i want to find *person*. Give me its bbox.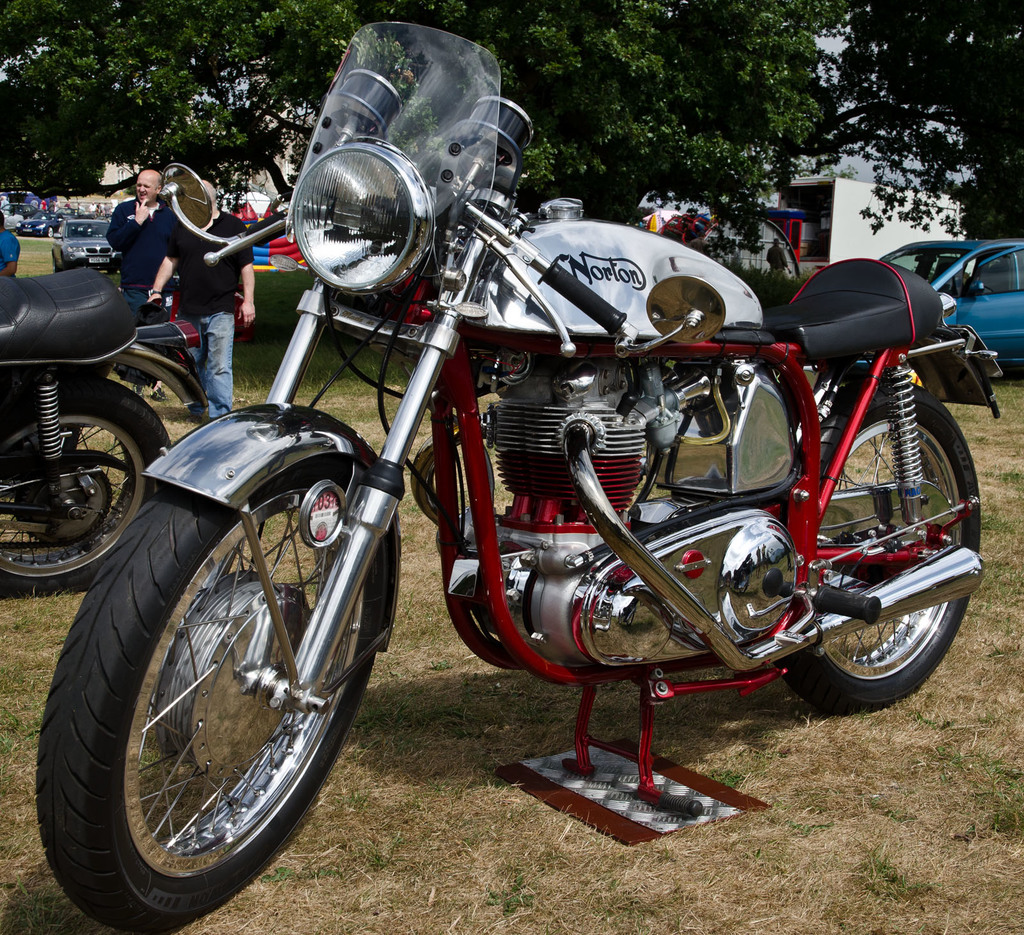
0/206/21/281.
